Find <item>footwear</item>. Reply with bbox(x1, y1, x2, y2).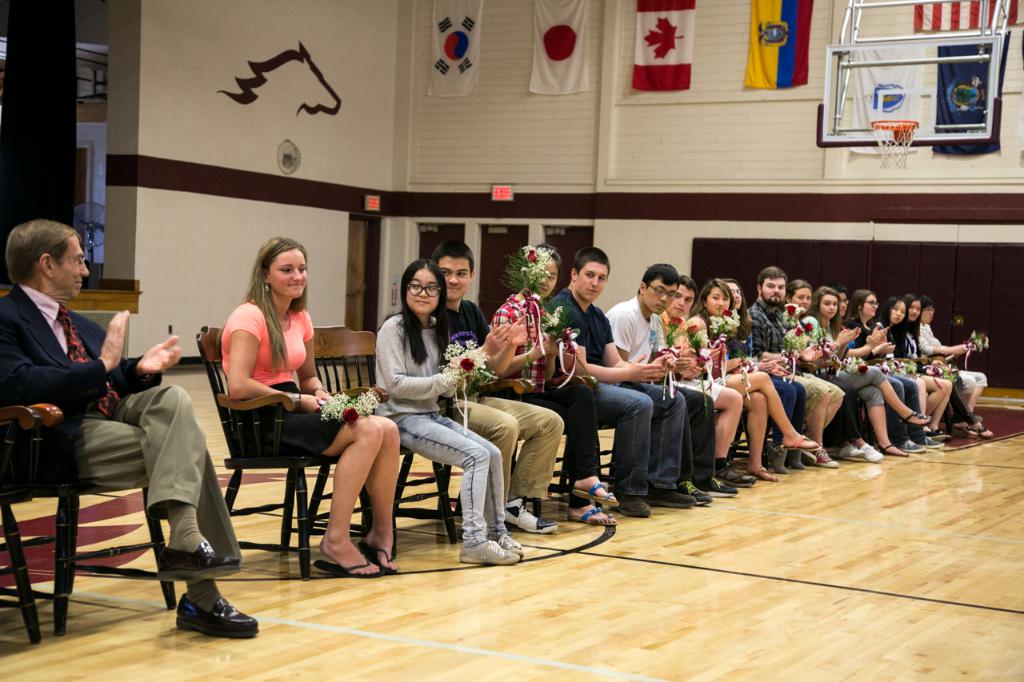
bbox(648, 488, 693, 507).
